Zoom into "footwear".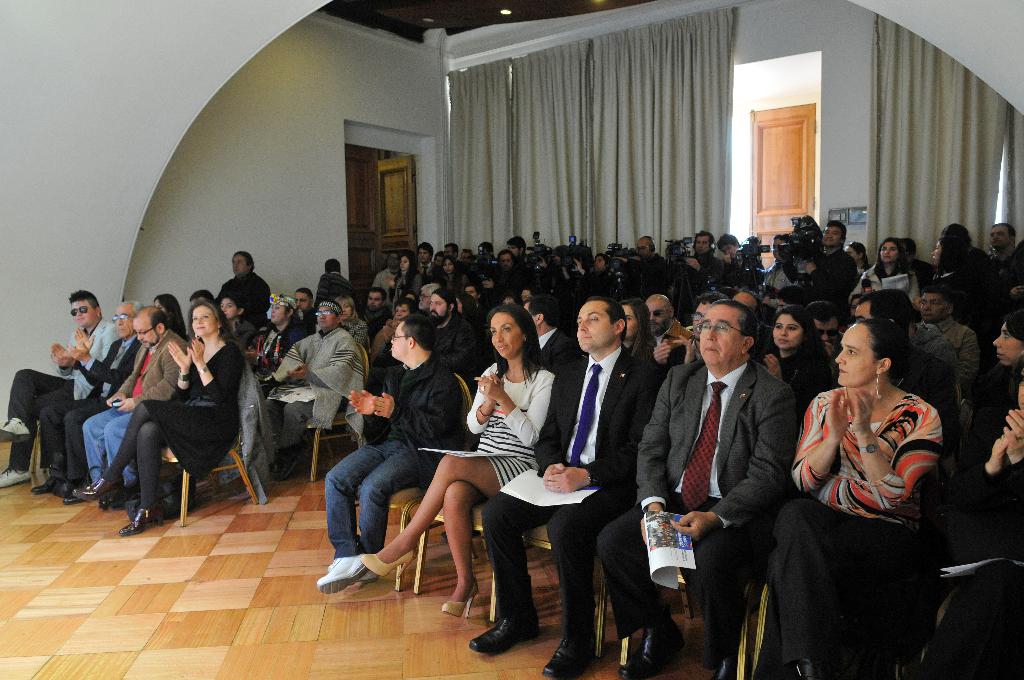
Zoom target: (0,412,27,441).
